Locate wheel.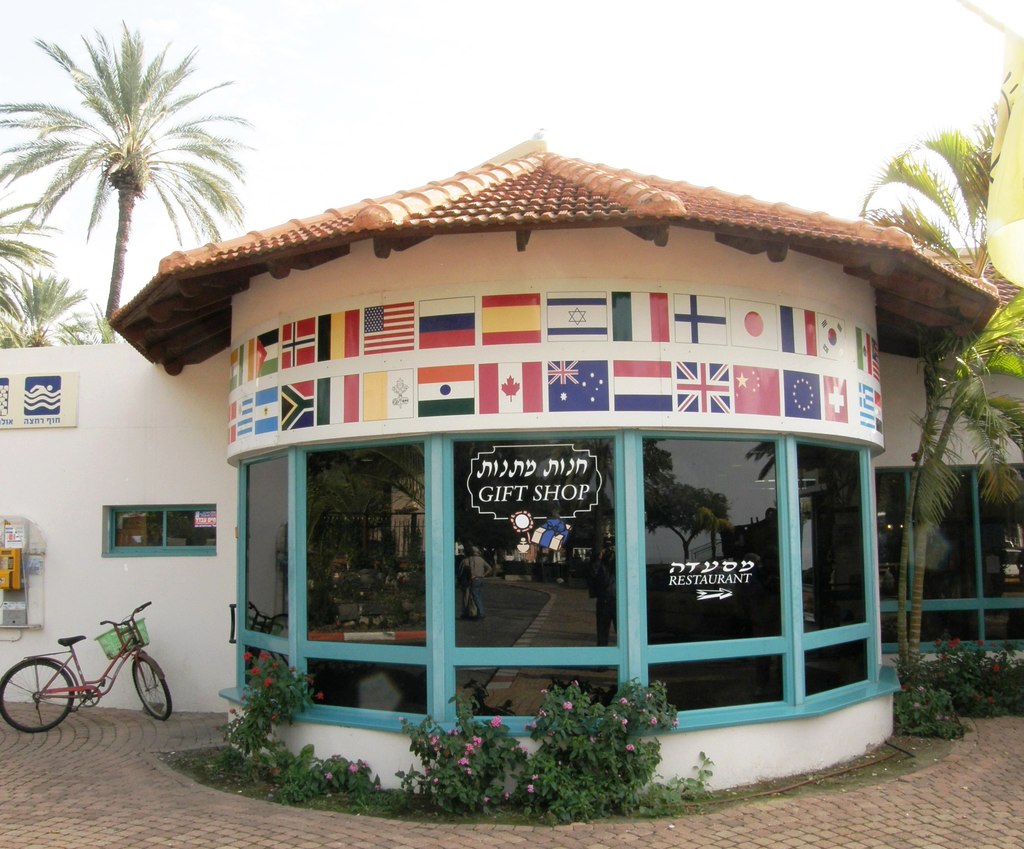
Bounding box: [left=127, top=647, right=179, bottom=722].
